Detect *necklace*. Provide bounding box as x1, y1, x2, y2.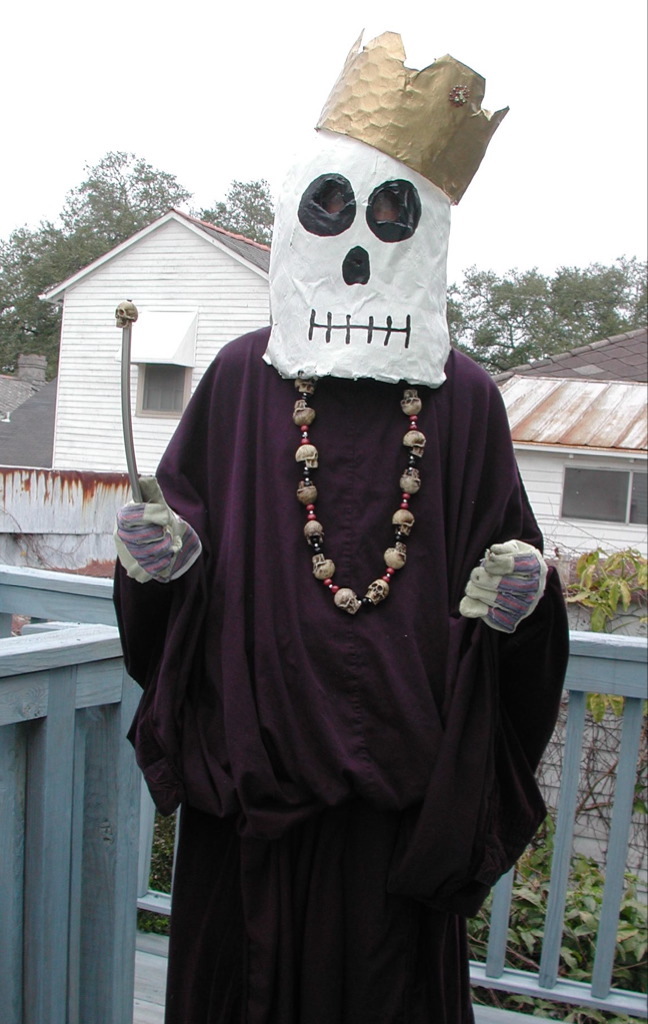
296, 362, 425, 637.
